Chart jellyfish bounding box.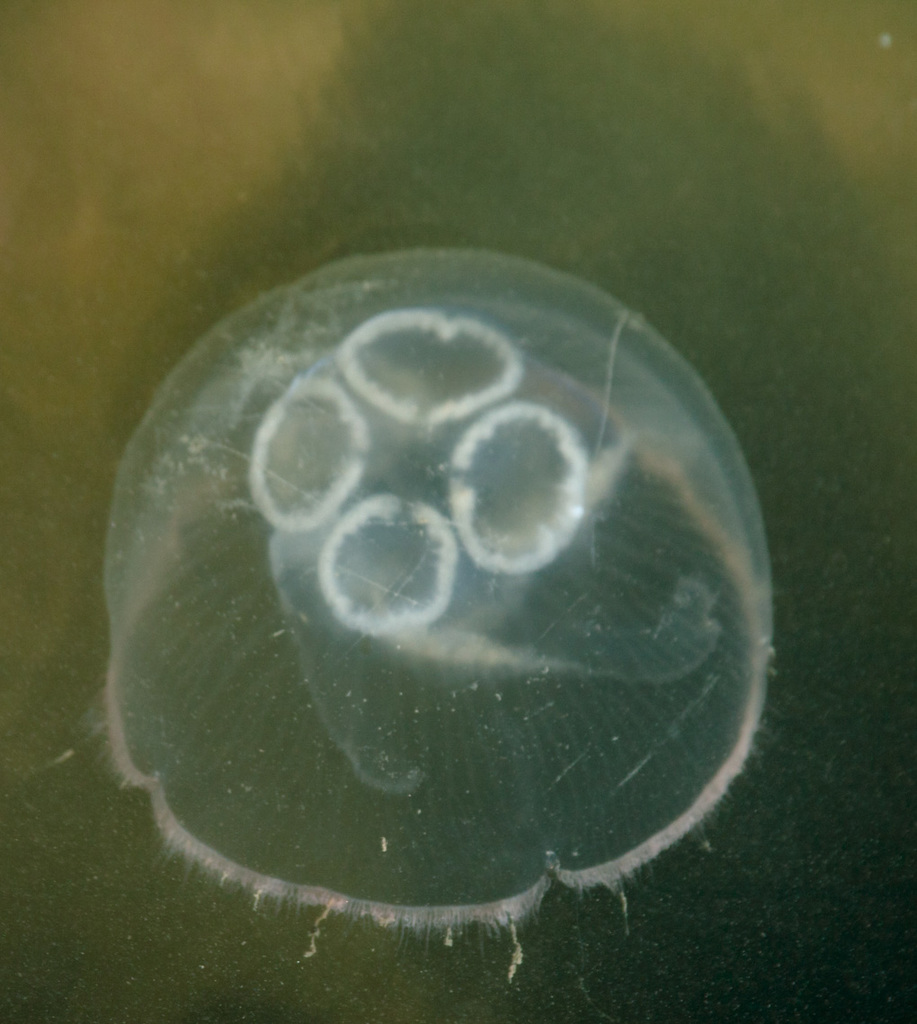
Charted: crop(99, 224, 787, 931).
